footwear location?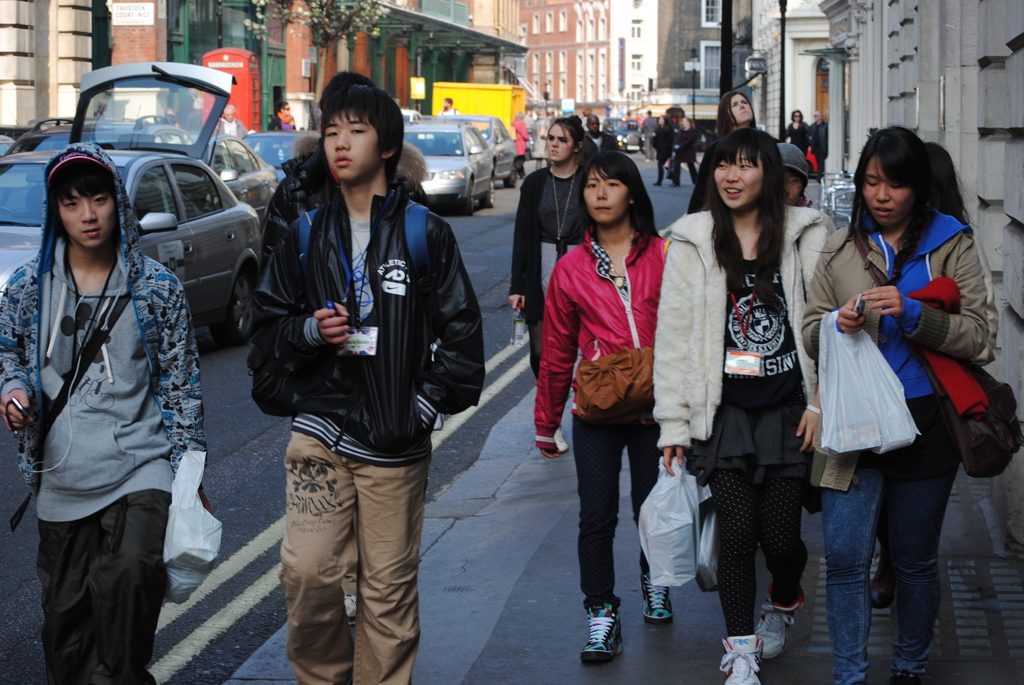
crop(637, 569, 674, 622)
